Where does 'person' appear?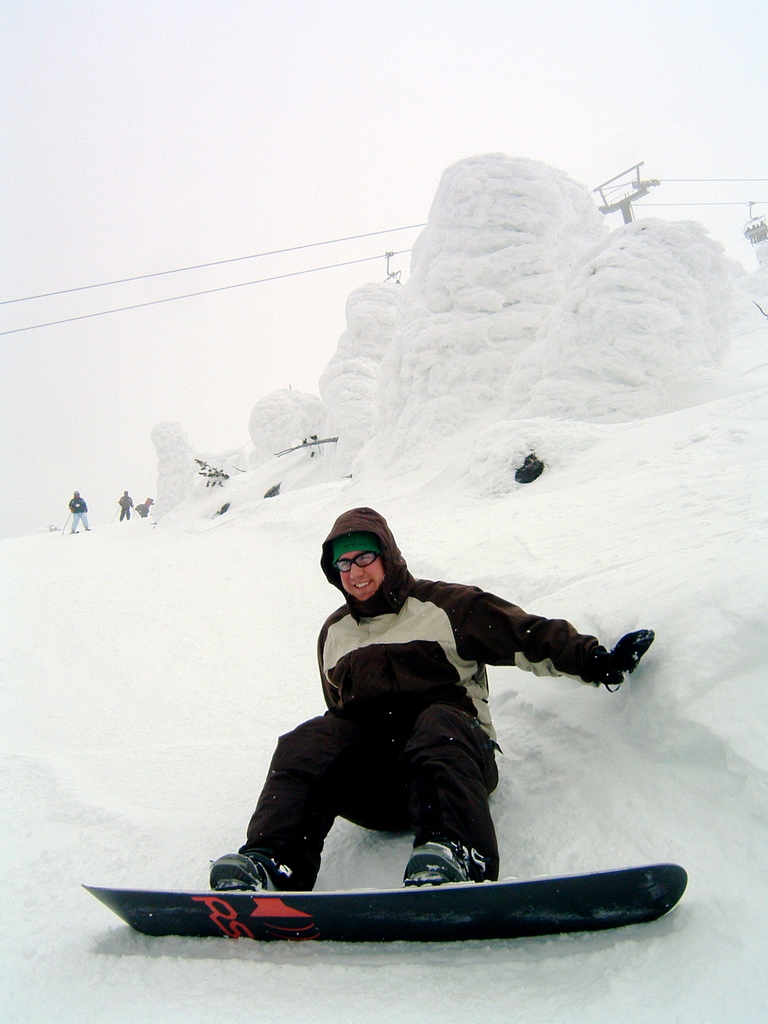
Appears at 209, 497, 653, 884.
